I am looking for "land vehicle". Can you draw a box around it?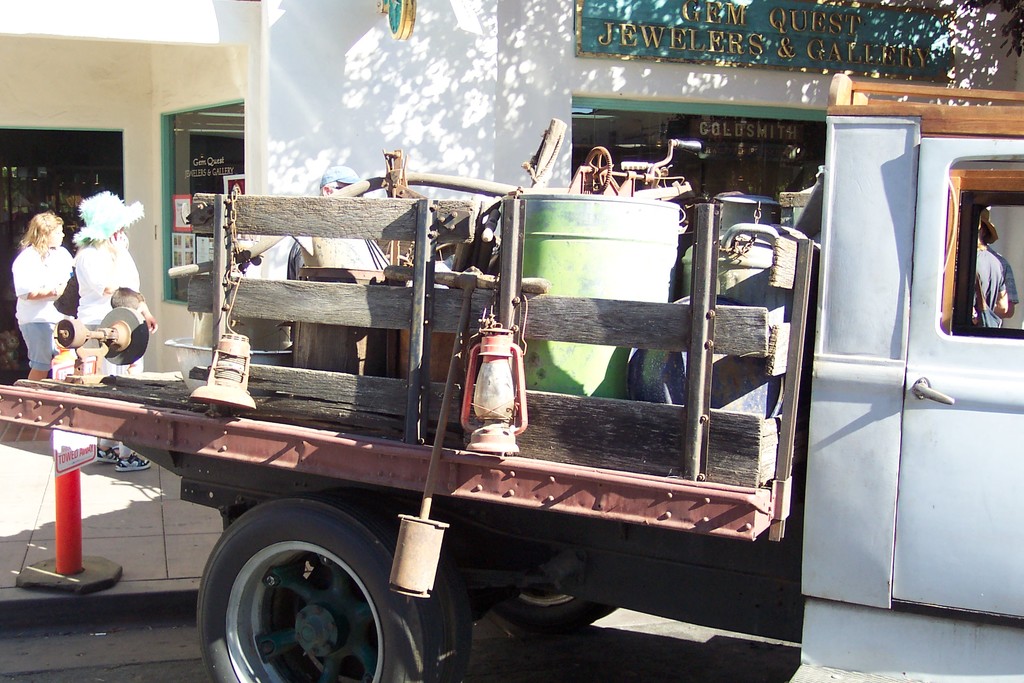
Sure, the bounding box is left=0, top=99, right=925, bottom=652.
